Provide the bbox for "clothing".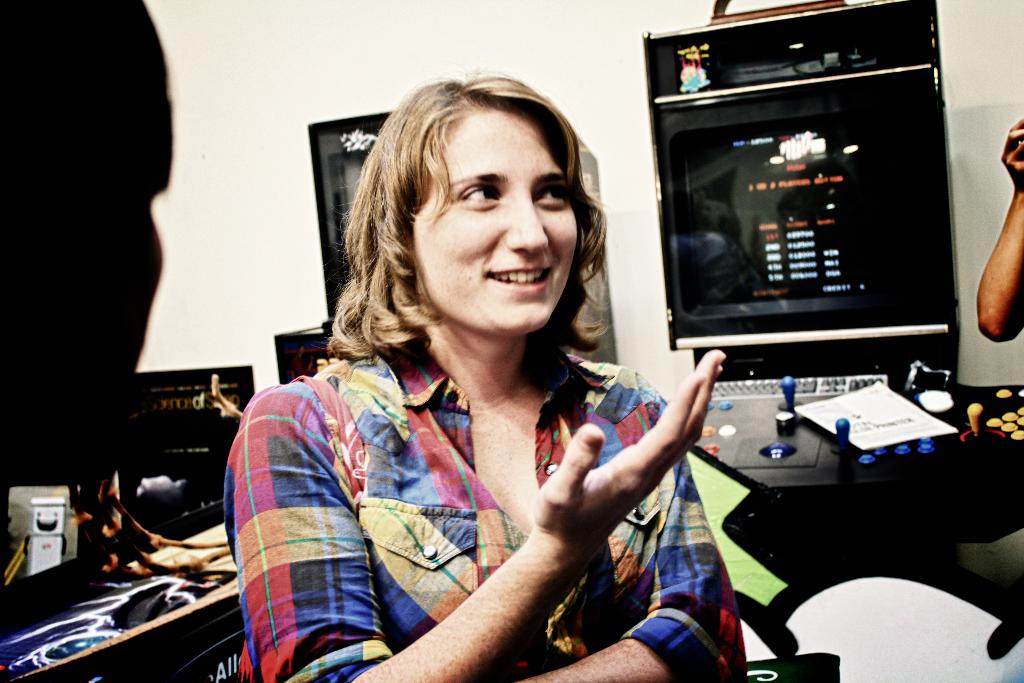
bbox(230, 320, 764, 680).
